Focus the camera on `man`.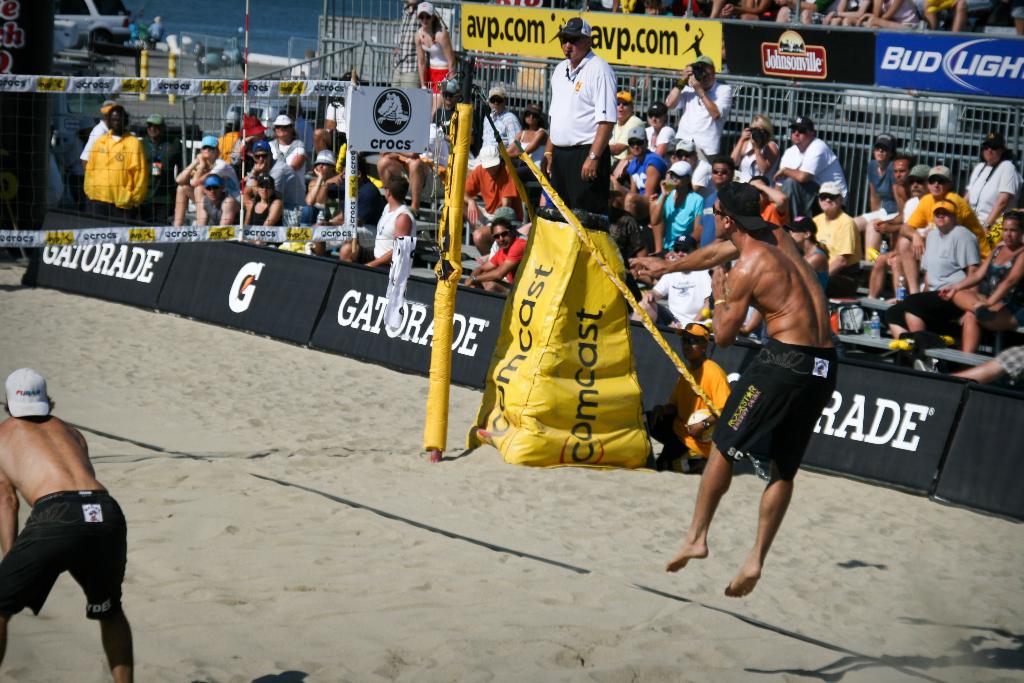
Focus region: [x1=458, y1=144, x2=537, y2=245].
